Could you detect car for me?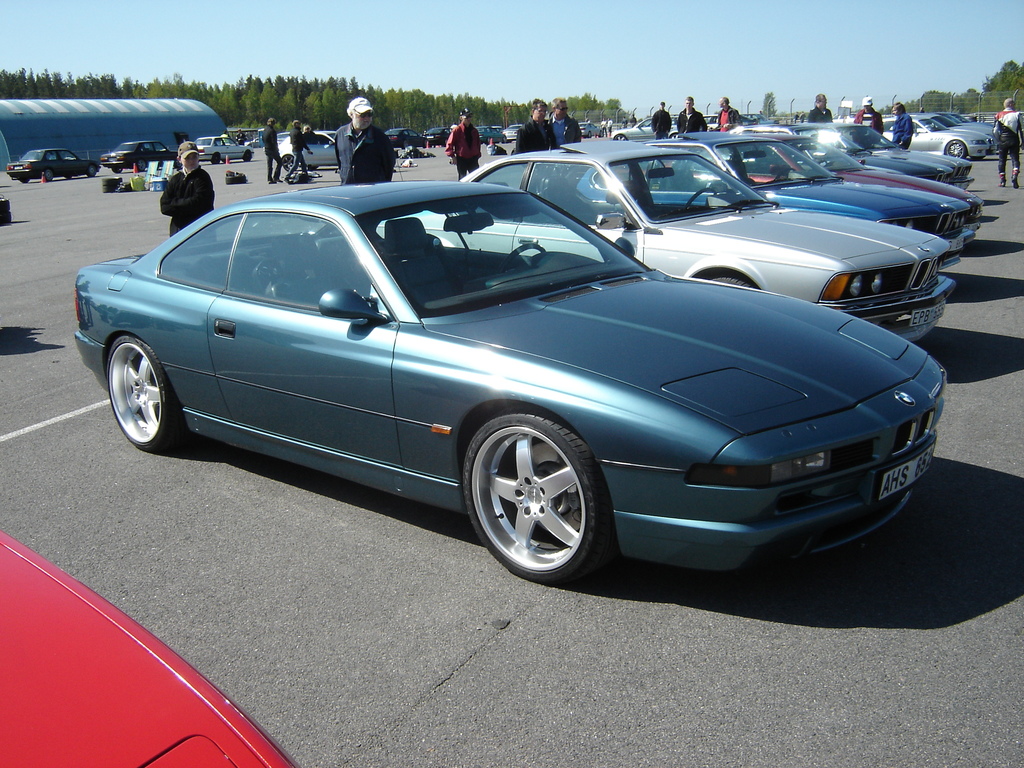
Detection result: region(0, 525, 299, 767).
